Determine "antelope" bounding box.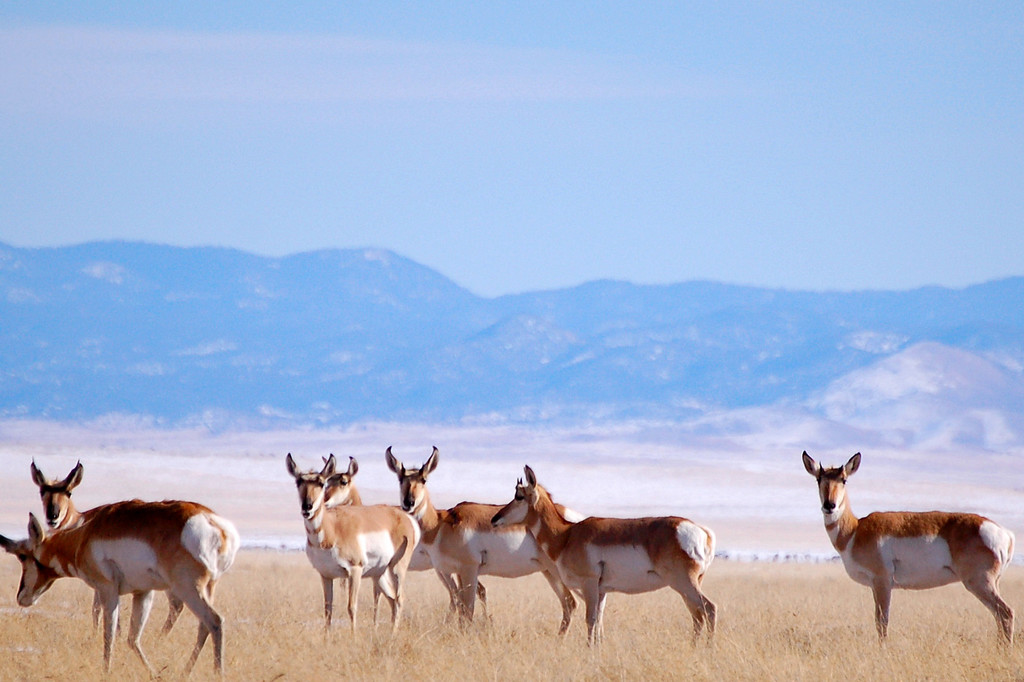
Determined: 283 452 421 637.
